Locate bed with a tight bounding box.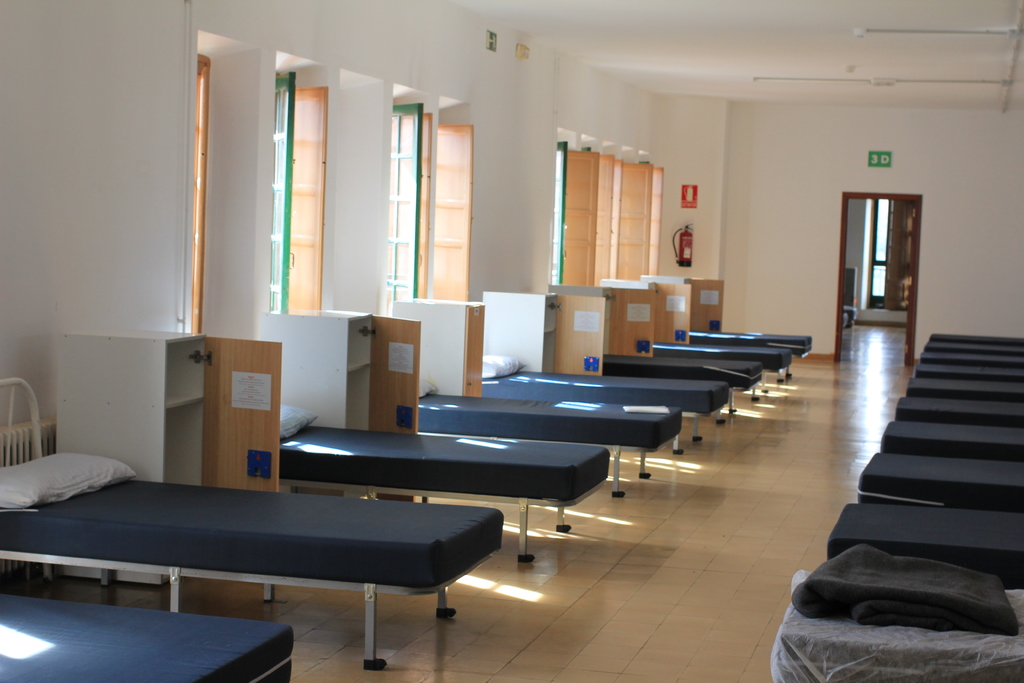
{"x1": 852, "y1": 451, "x2": 1023, "y2": 508}.
